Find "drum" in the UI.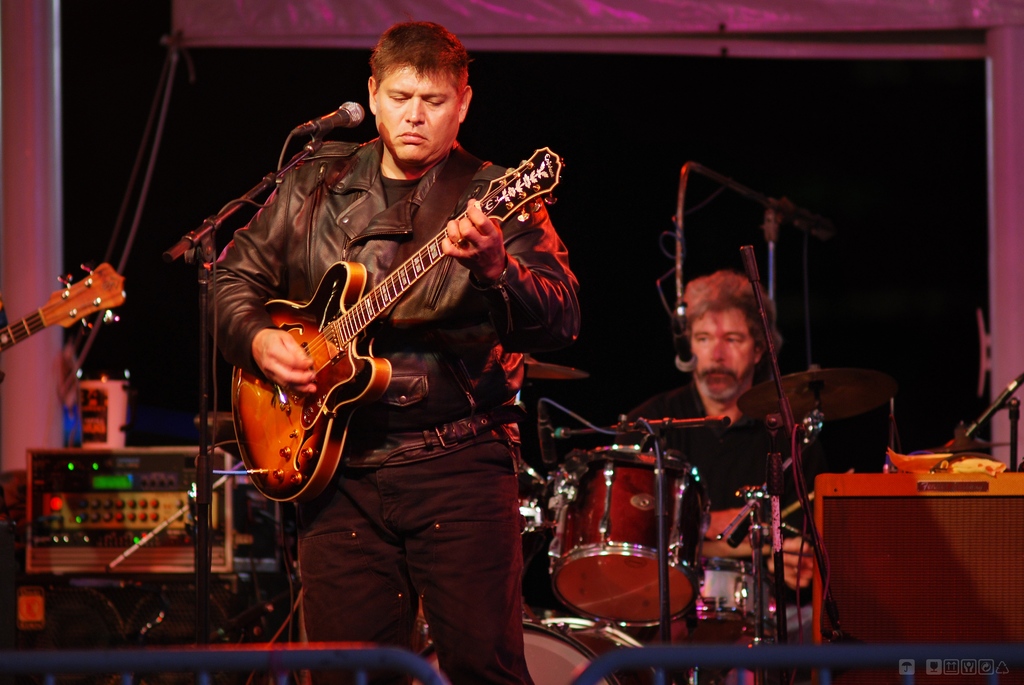
UI element at (left=417, top=617, right=660, bottom=684).
